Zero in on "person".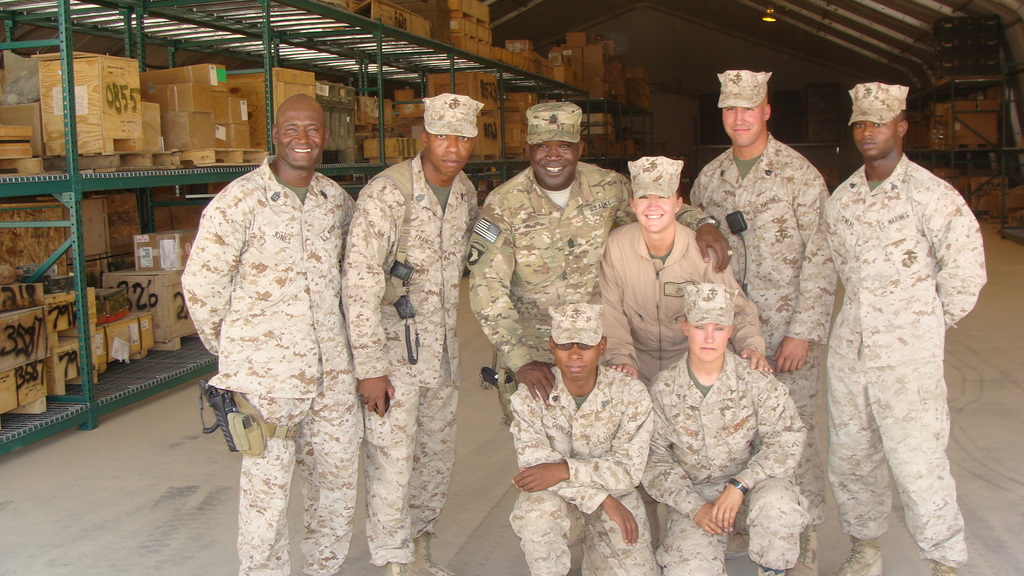
Zeroed in: (x1=339, y1=93, x2=482, y2=575).
